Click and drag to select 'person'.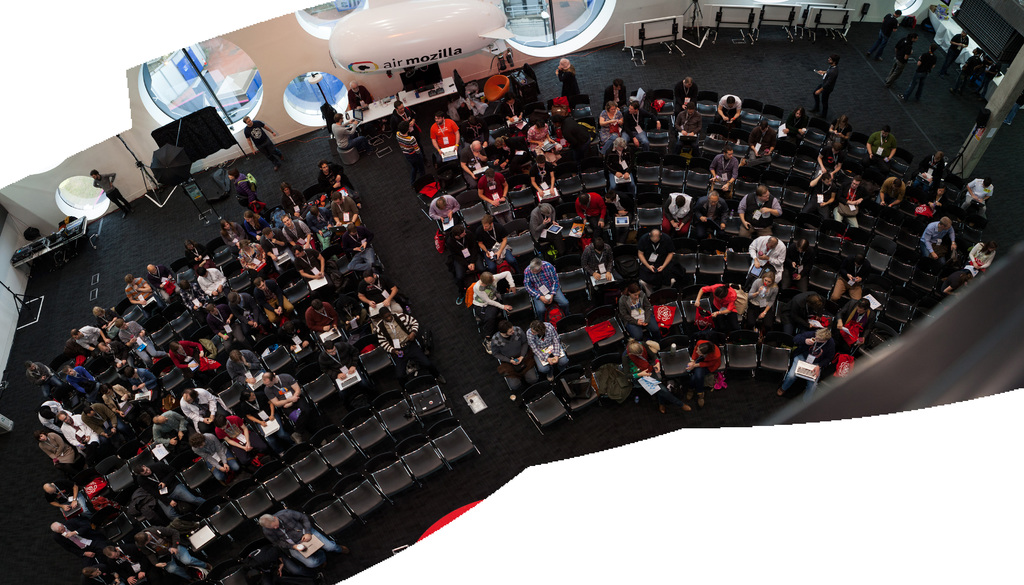
Selection: rect(469, 269, 516, 353).
